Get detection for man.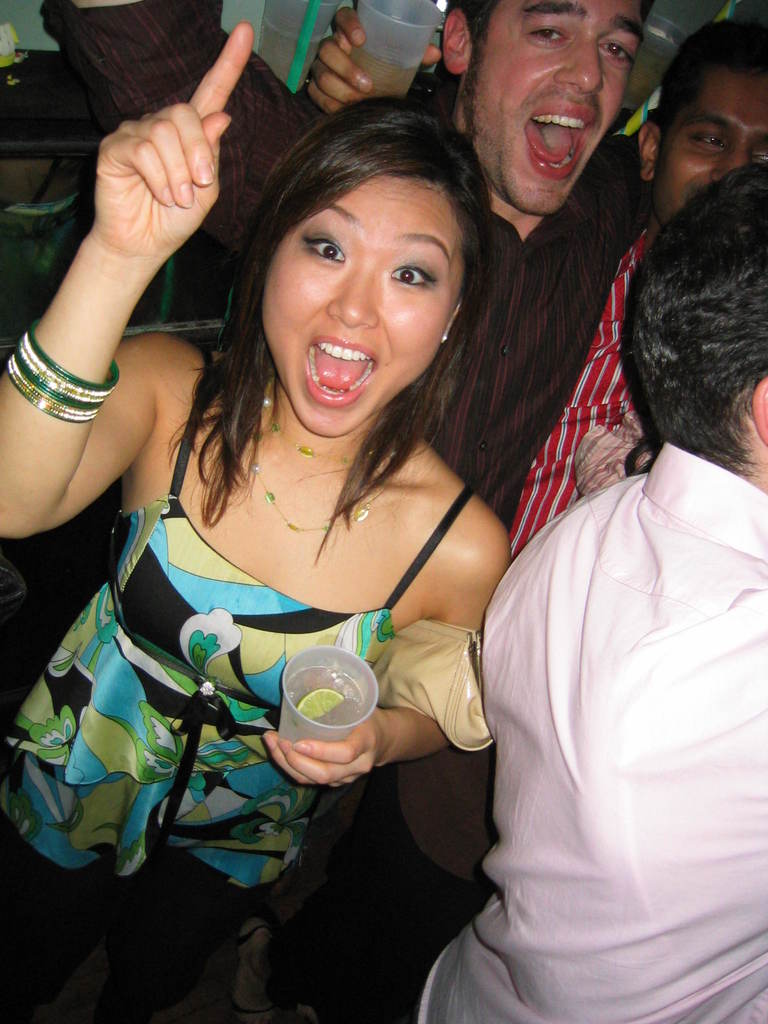
Detection: rect(308, 15, 767, 240).
